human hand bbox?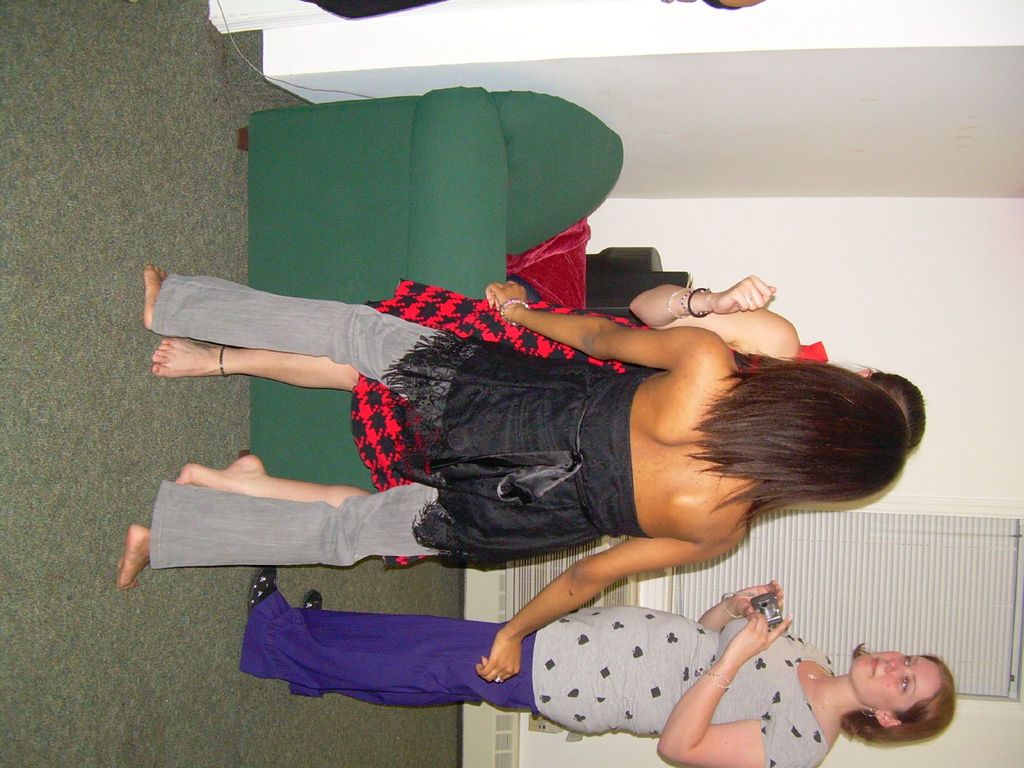
pyautogui.locateOnScreen(723, 611, 796, 673)
